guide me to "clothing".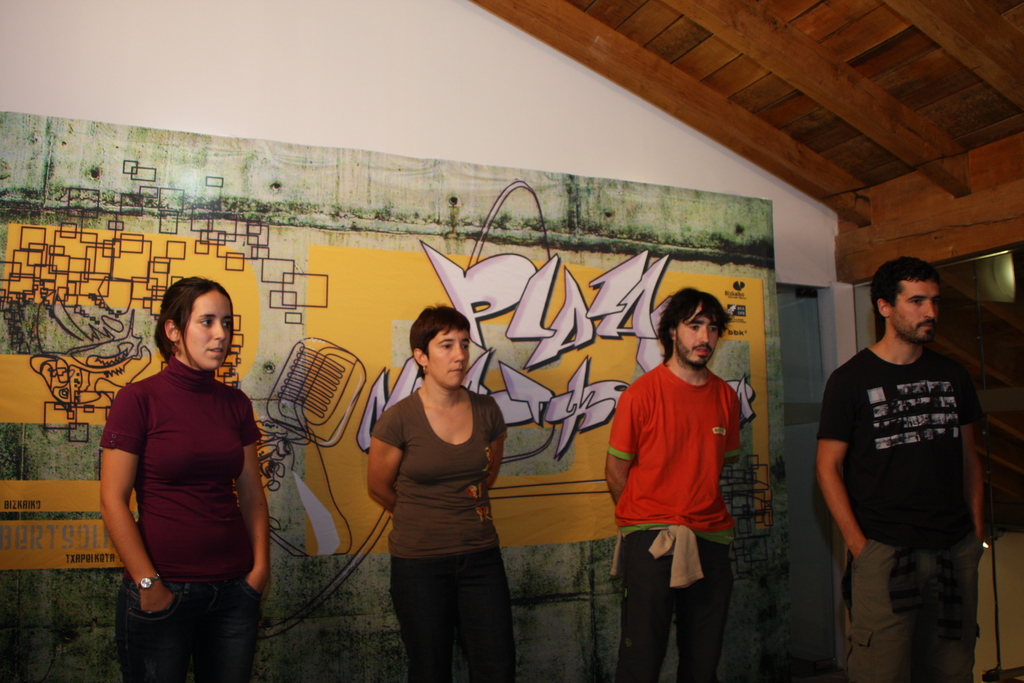
Guidance: 370 389 504 682.
